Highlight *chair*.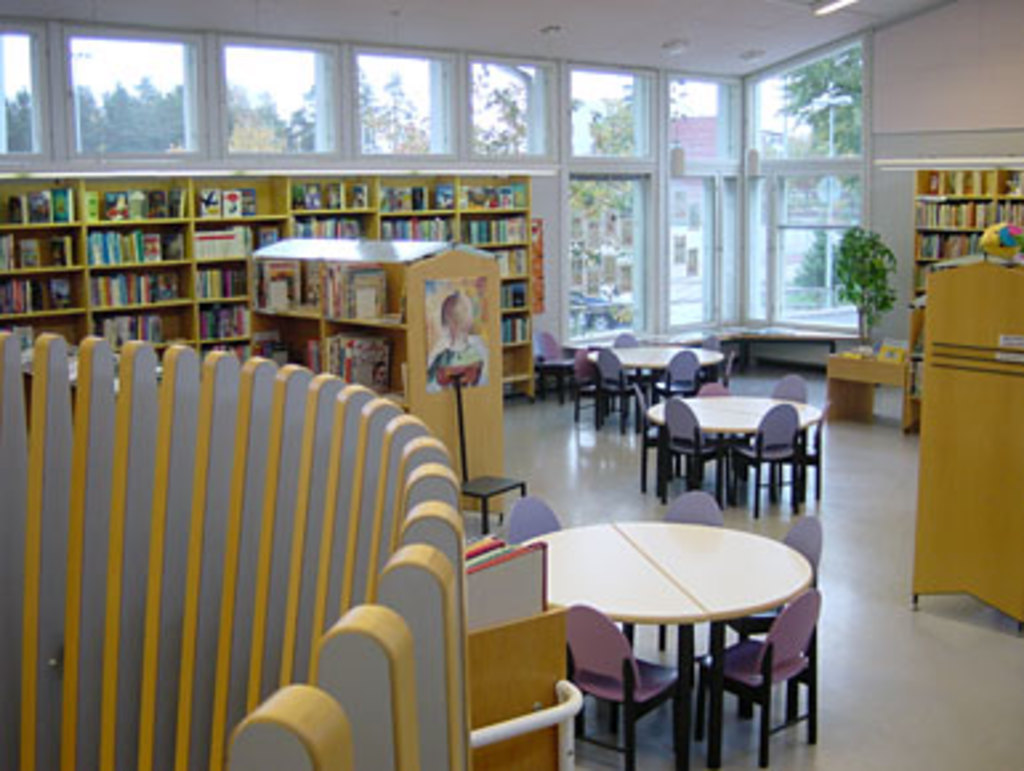
Highlighted region: (561,601,692,768).
